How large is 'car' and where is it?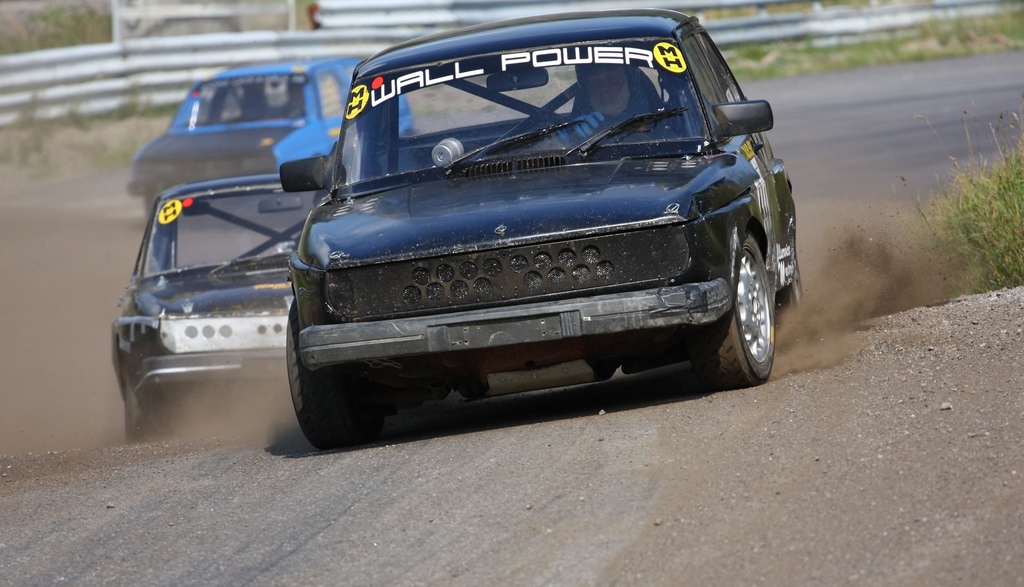
Bounding box: region(124, 57, 410, 219).
